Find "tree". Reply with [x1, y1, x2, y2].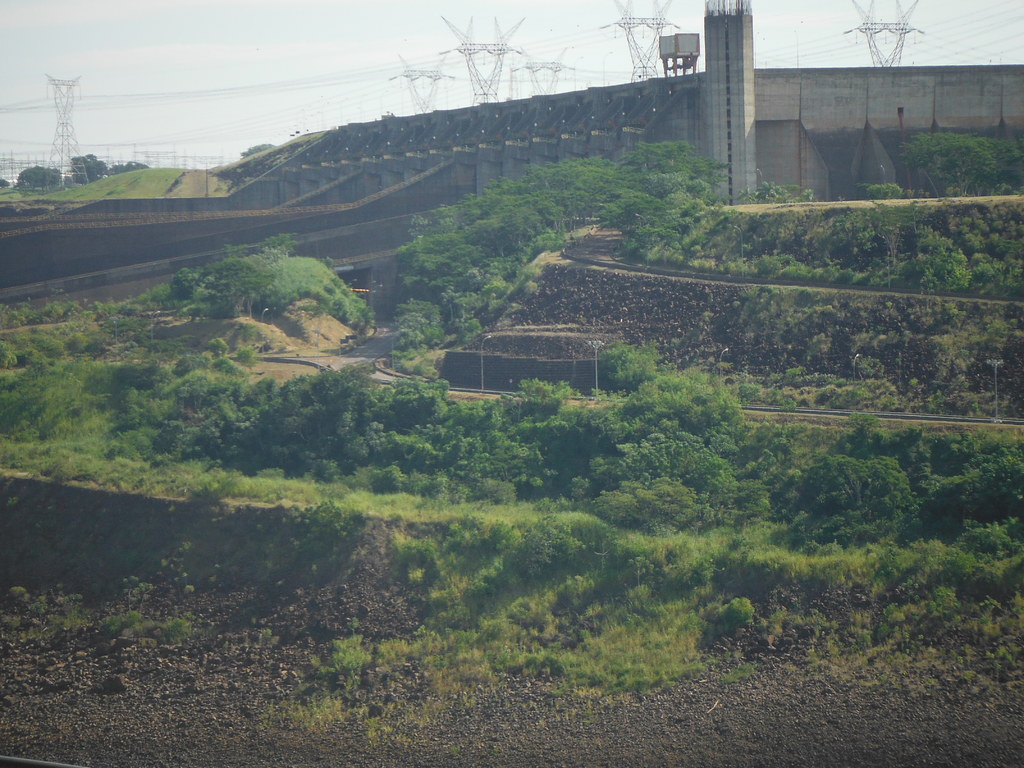
[69, 150, 108, 181].
